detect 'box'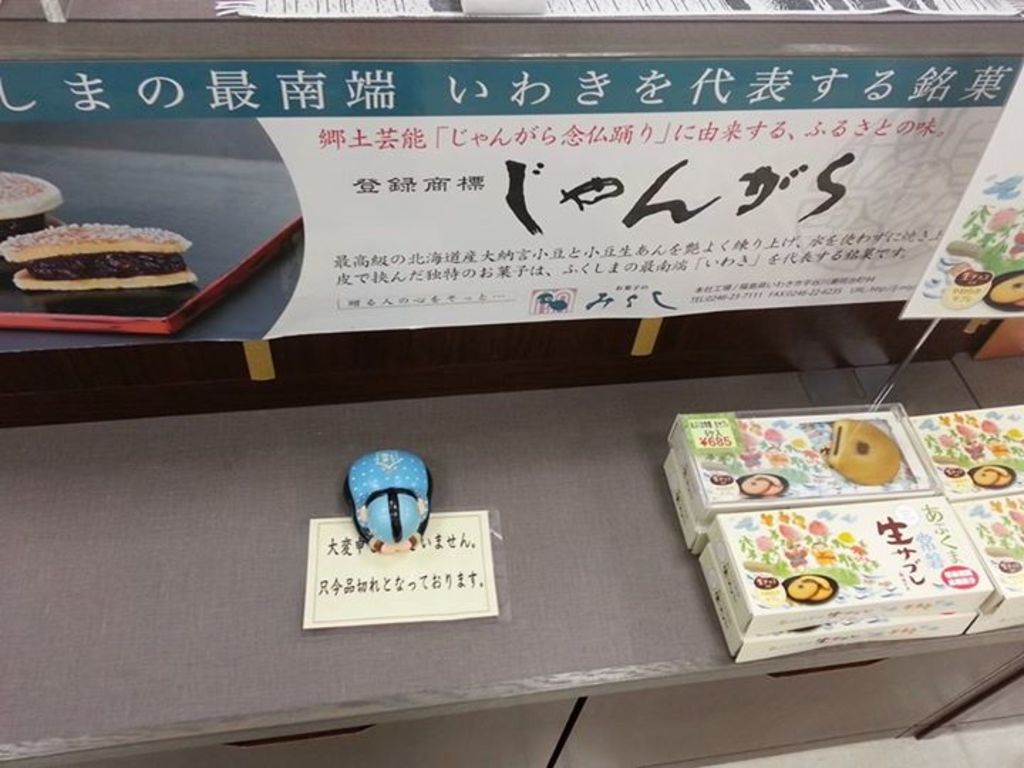
l=698, t=542, r=981, b=664
